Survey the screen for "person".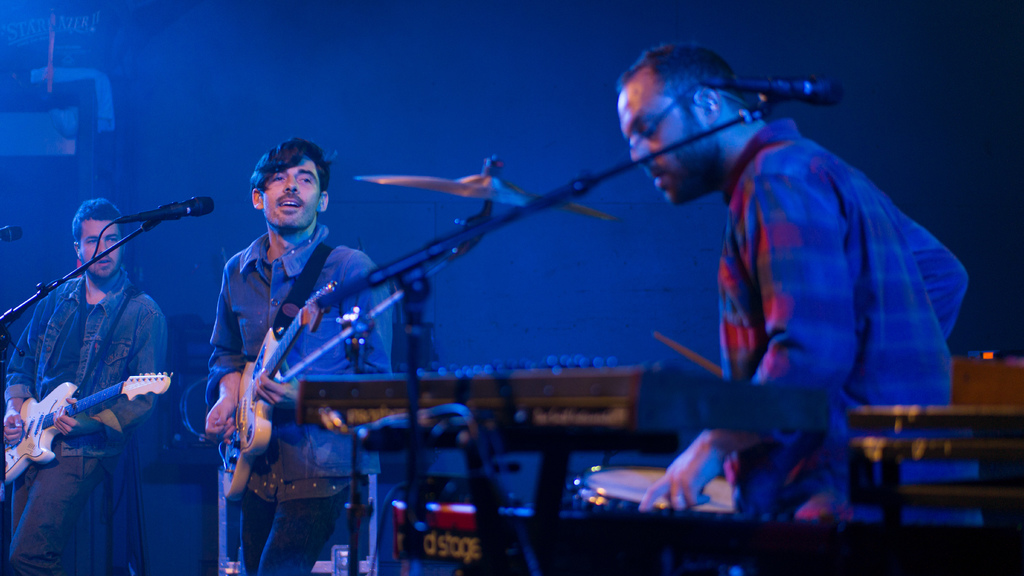
Survey found: 612/41/982/537.
